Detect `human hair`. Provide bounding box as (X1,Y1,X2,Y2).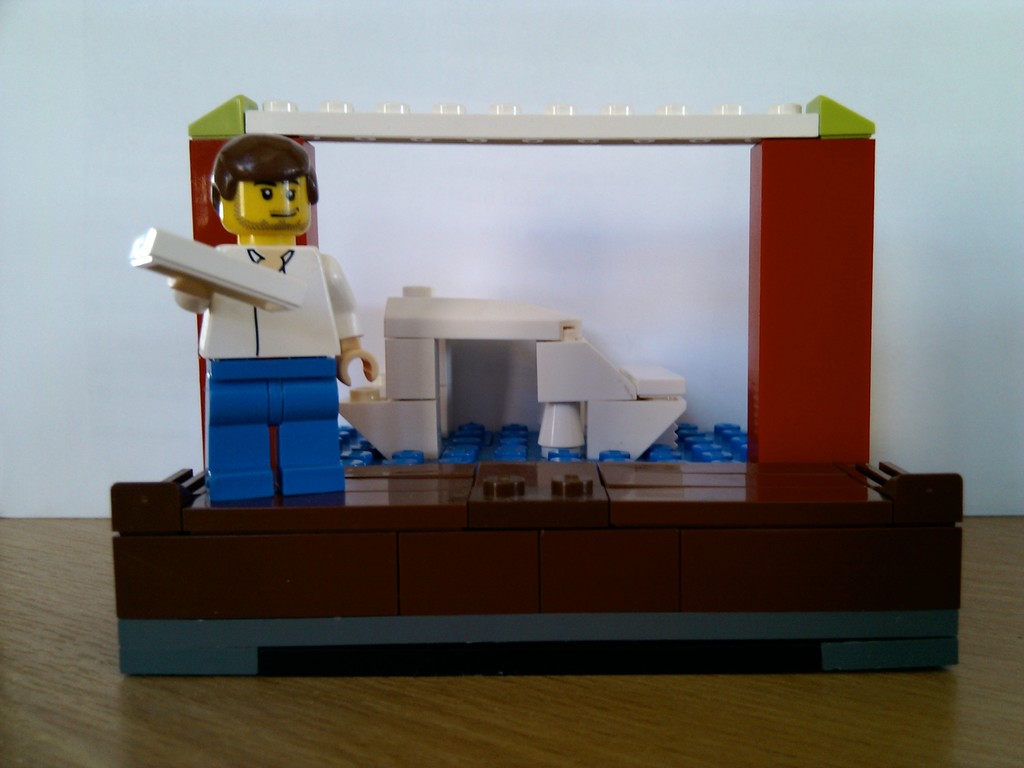
(209,127,313,224).
